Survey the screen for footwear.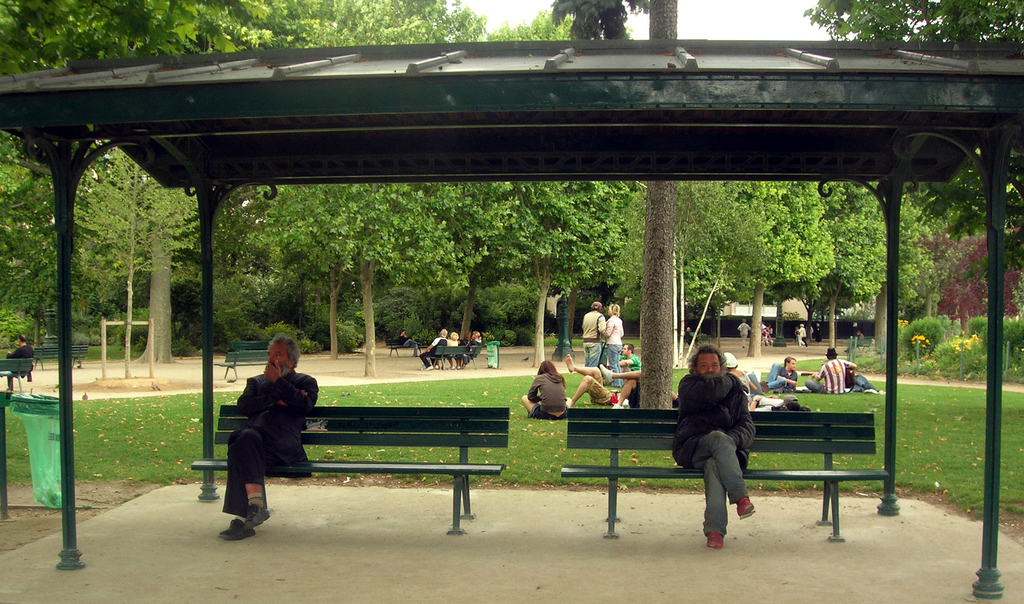
Survey found: locate(877, 391, 887, 395).
